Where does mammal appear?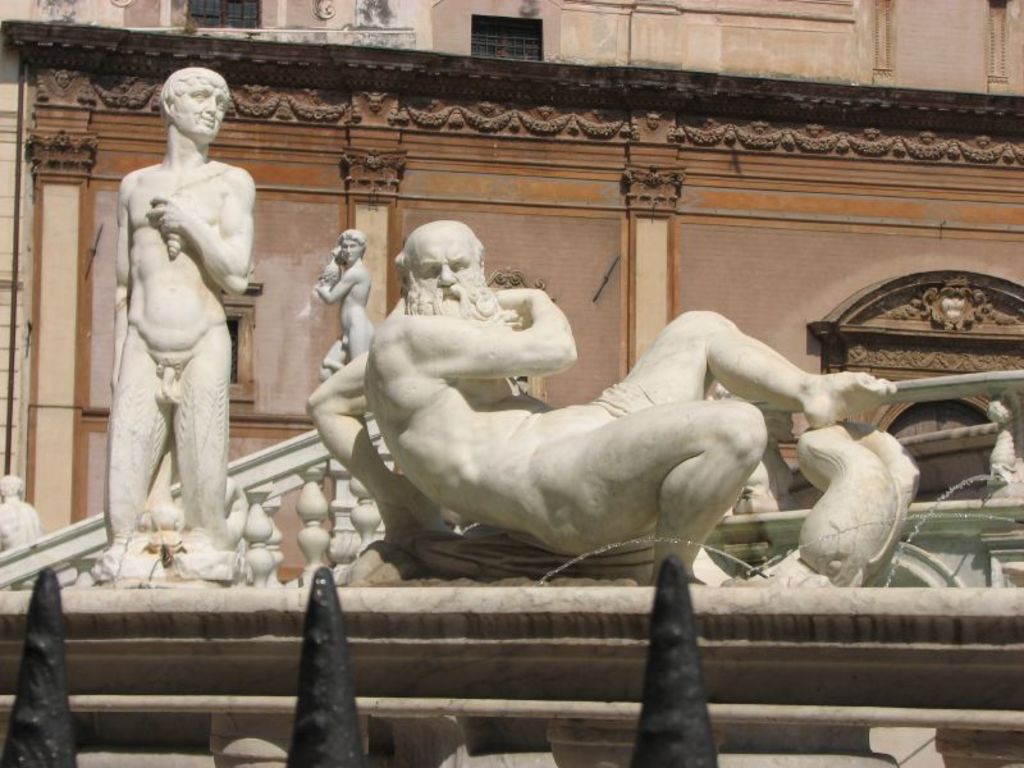
Appears at rect(0, 472, 46, 588).
